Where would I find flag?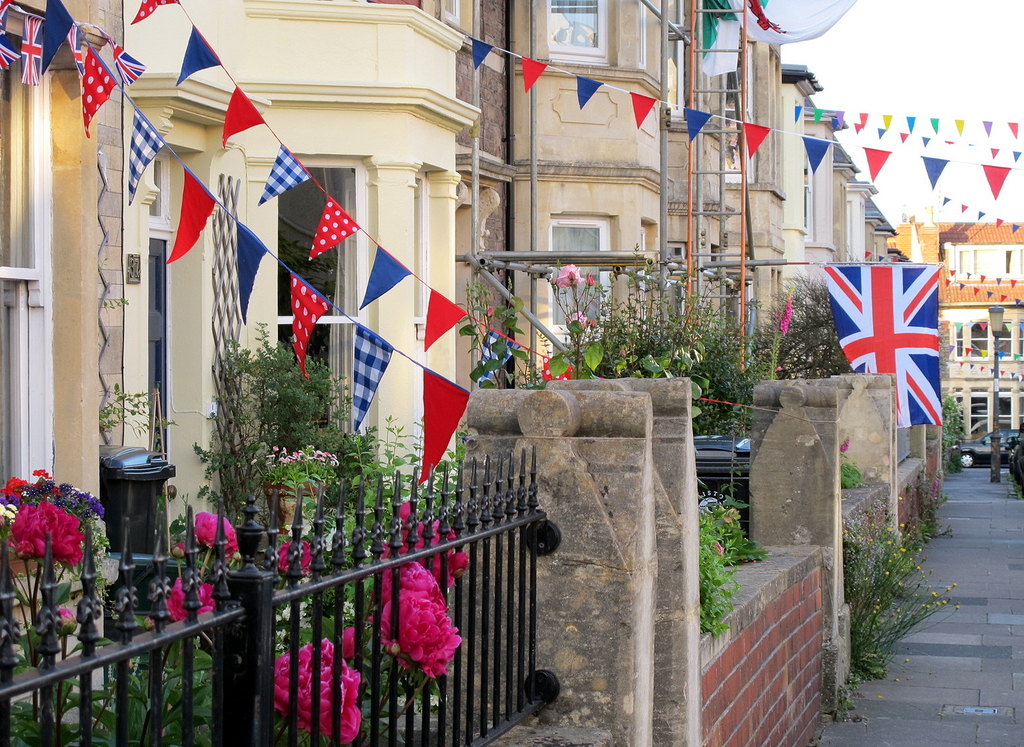
At l=855, t=107, r=868, b=124.
